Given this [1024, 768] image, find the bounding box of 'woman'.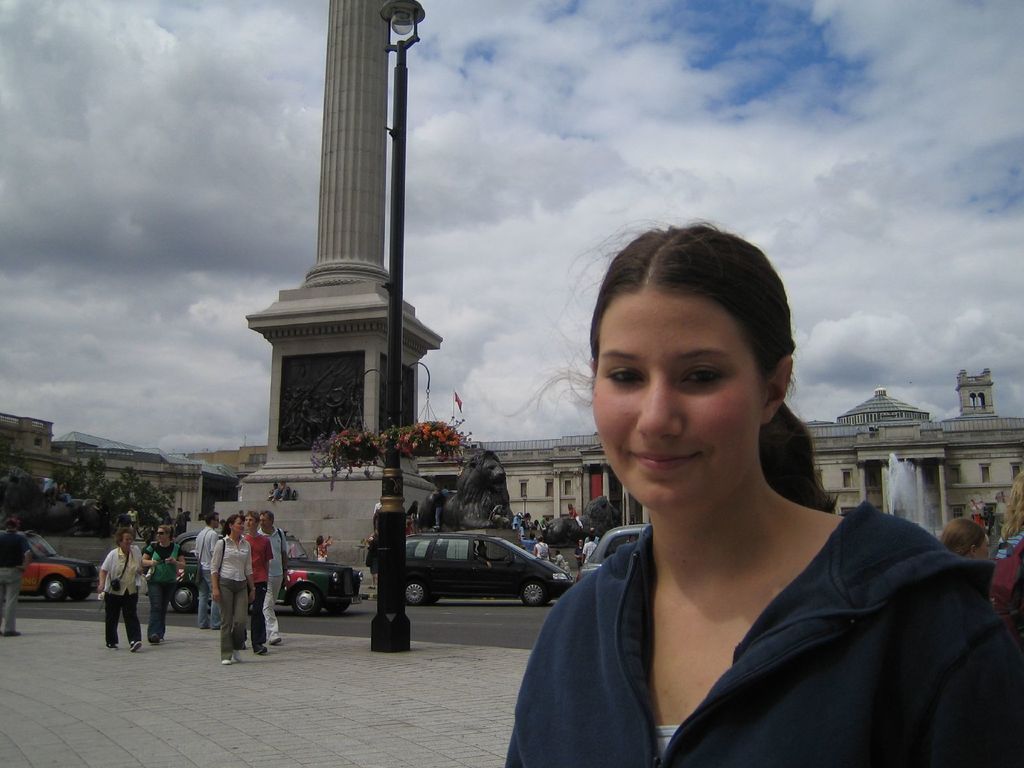
495, 238, 987, 767.
